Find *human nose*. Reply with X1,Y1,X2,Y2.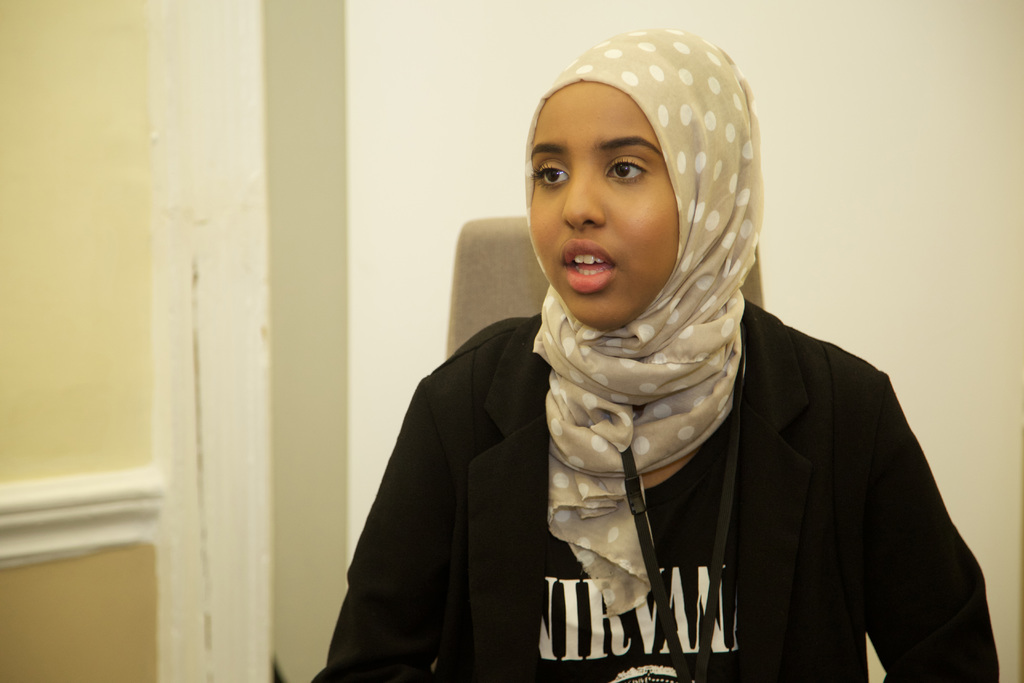
561,178,607,231.
